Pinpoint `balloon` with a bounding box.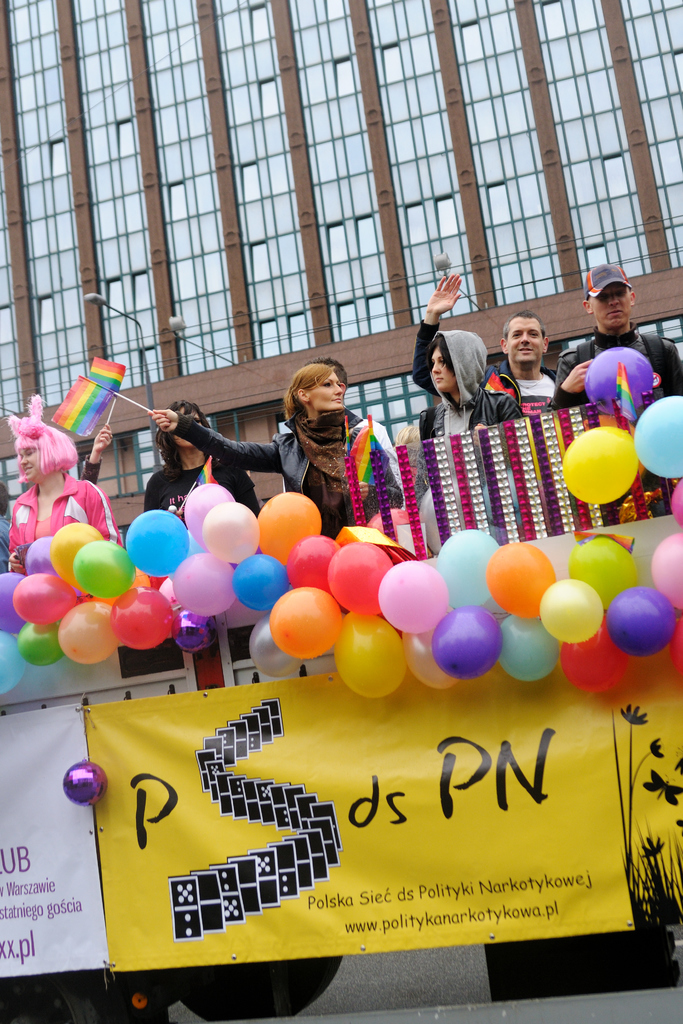
{"x1": 268, "y1": 586, "x2": 340, "y2": 659}.
